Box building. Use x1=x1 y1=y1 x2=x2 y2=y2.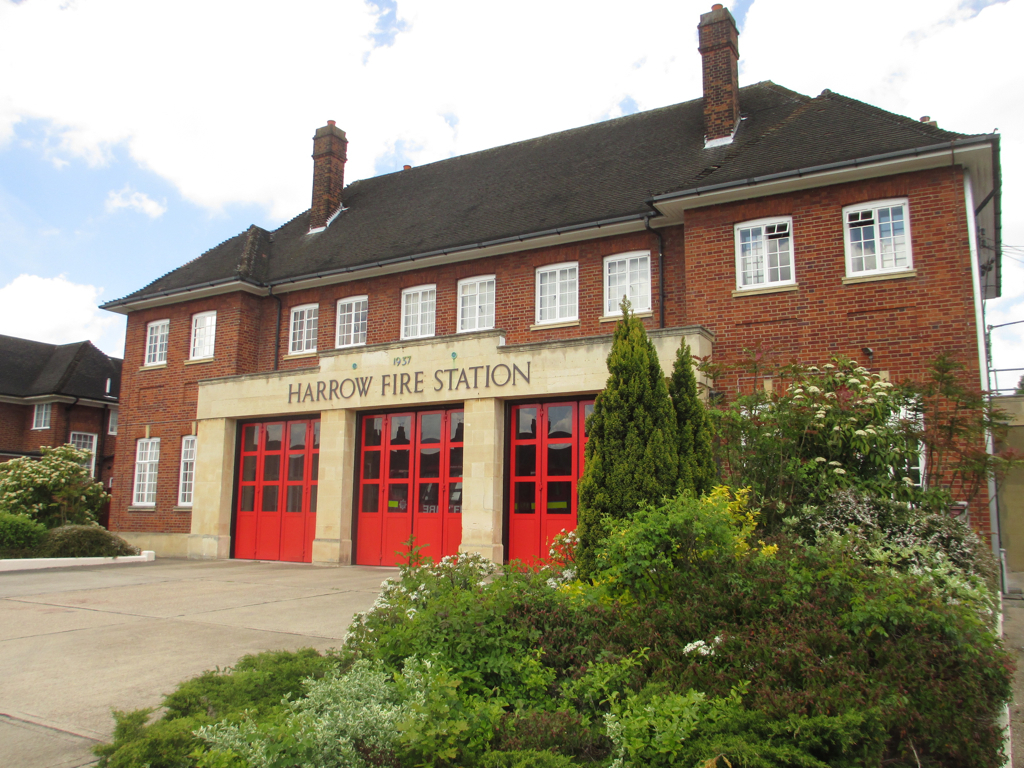
x1=988 y1=377 x2=1023 y2=599.
